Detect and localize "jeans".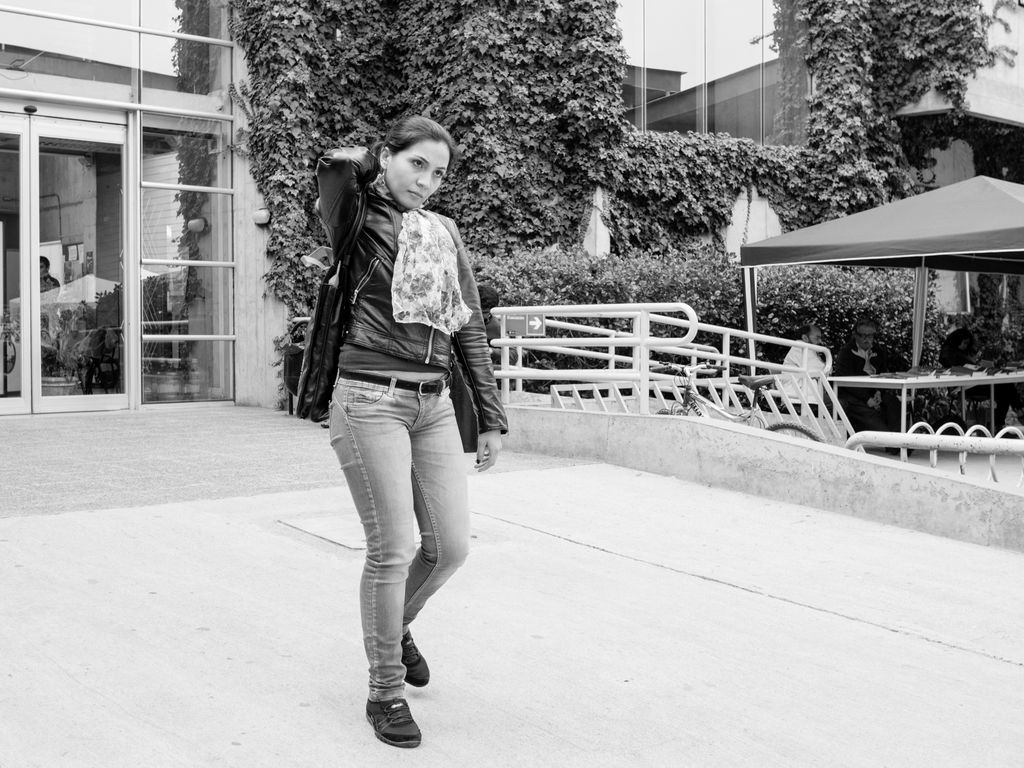
Localized at left=317, top=378, right=463, bottom=728.
